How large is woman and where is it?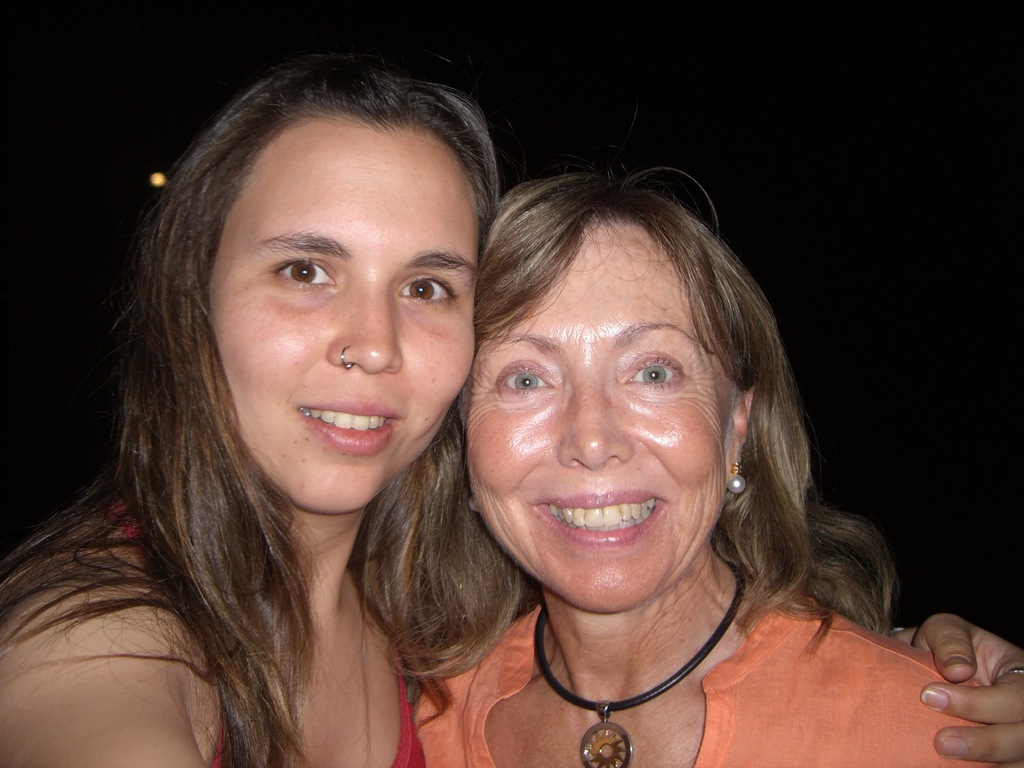
Bounding box: 0,47,1023,767.
